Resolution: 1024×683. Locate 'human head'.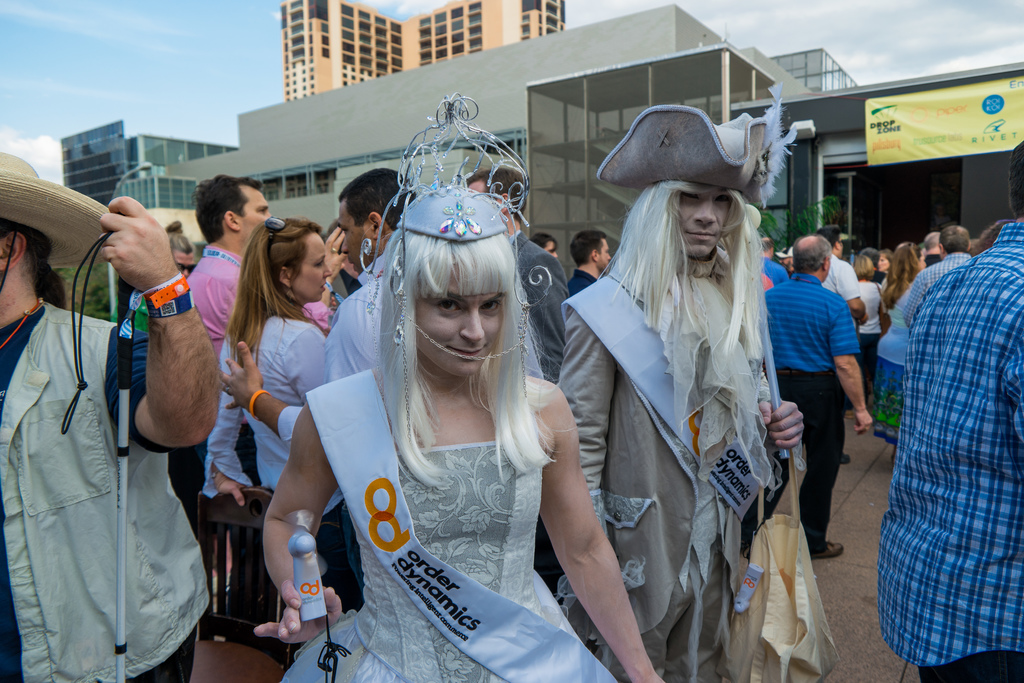
<bbox>924, 233, 936, 257</bbox>.
